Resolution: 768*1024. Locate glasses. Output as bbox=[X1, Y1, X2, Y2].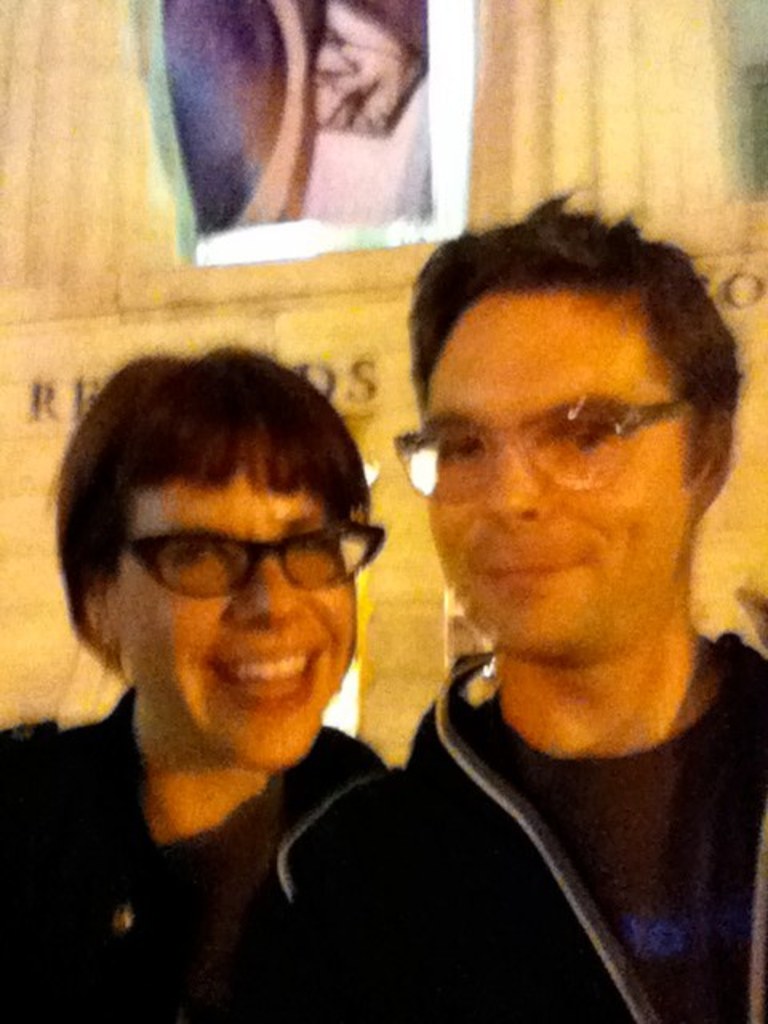
bbox=[387, 397, 698, 507].
